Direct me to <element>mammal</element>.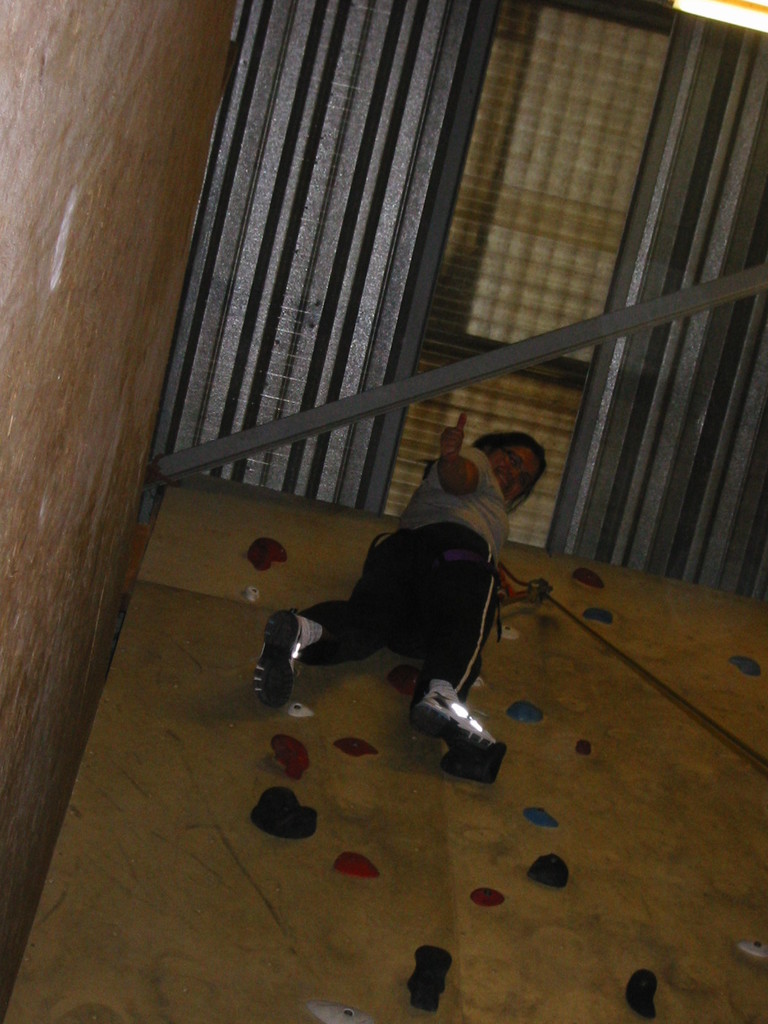
Direction: {"left": 253, "top": 448, "right": 541, "bottom": 734}.
